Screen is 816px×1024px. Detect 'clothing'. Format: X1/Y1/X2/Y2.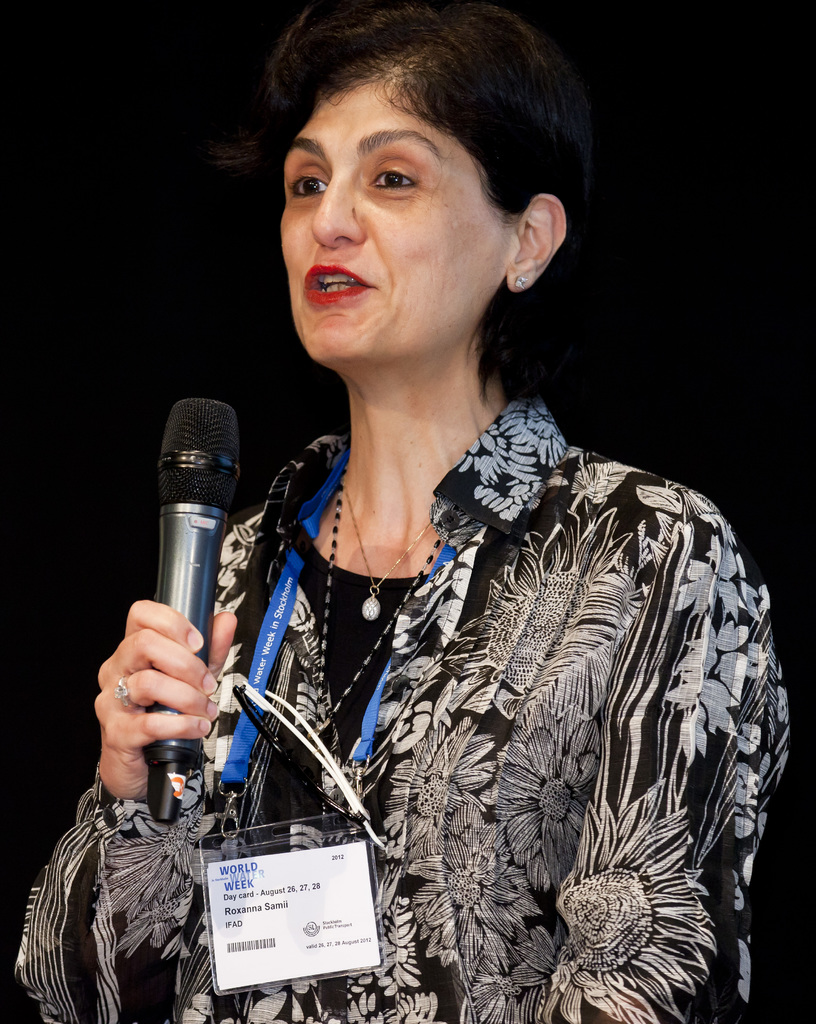
0/374/803/1023.
